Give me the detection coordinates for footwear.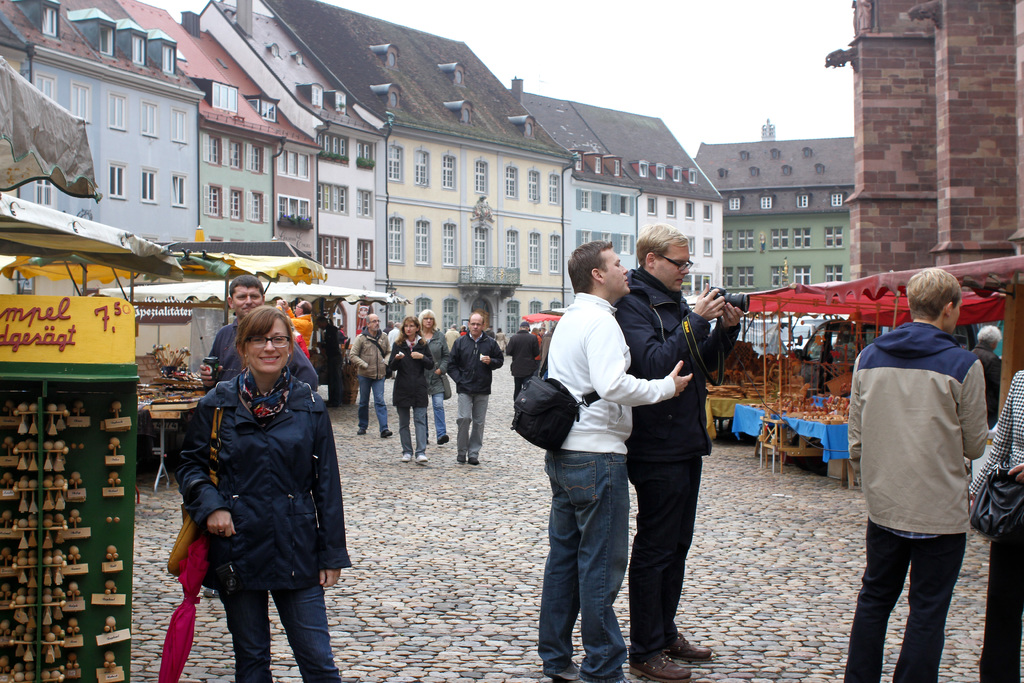
pyautogui.locateOnScreen(380, 428, 393, 437).
